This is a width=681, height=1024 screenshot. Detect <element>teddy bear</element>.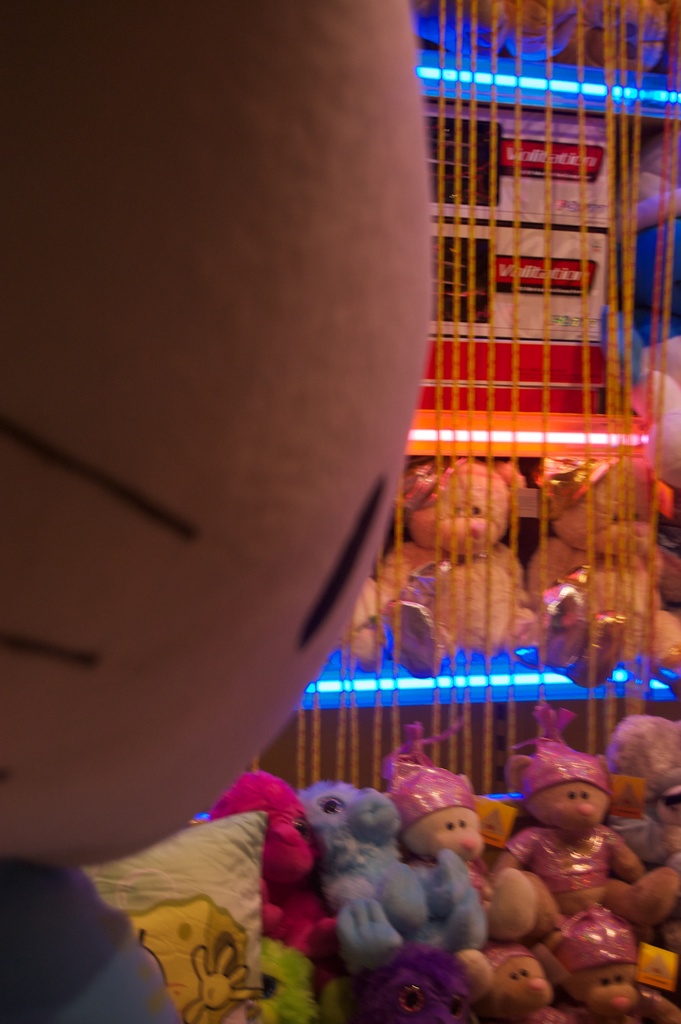
522 447 680 688.
